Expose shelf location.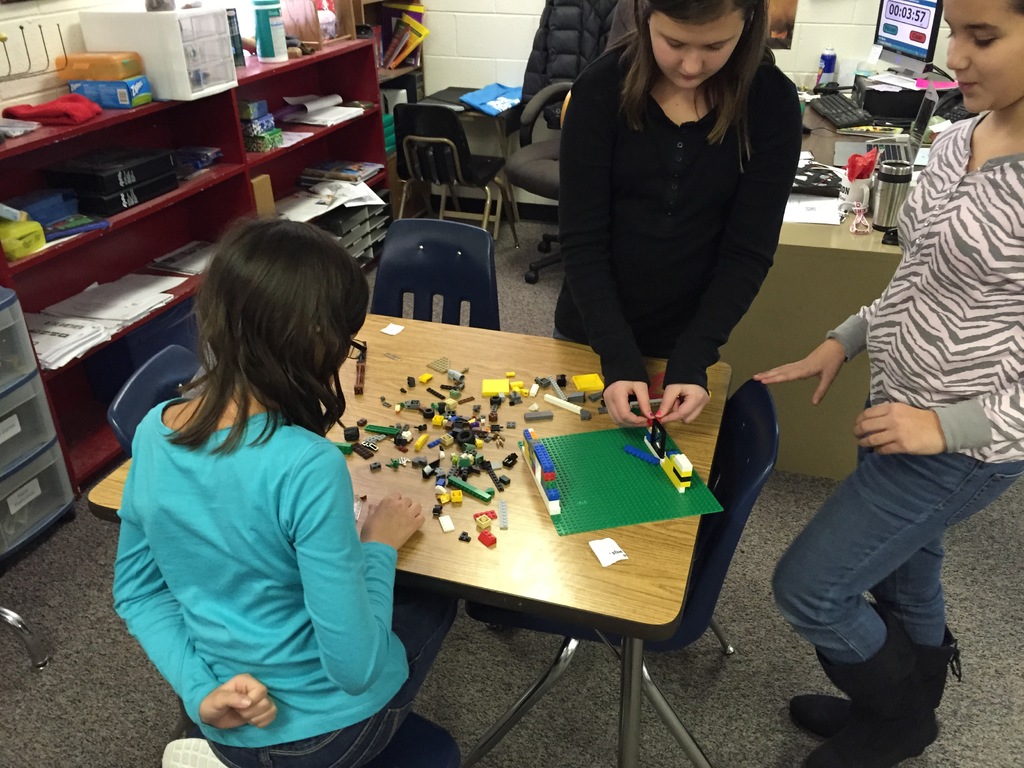
Exposed at [339, 0, 418, 85].
